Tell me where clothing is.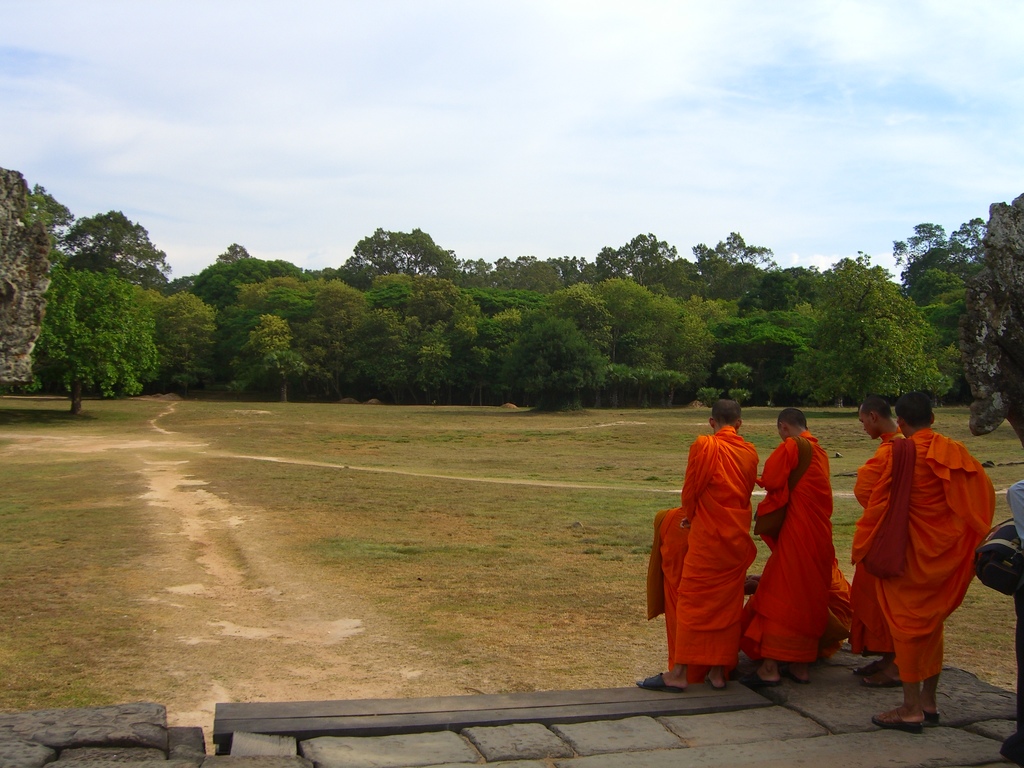
clothing is at x1=856 y1=405 x2=992 y2=698.
